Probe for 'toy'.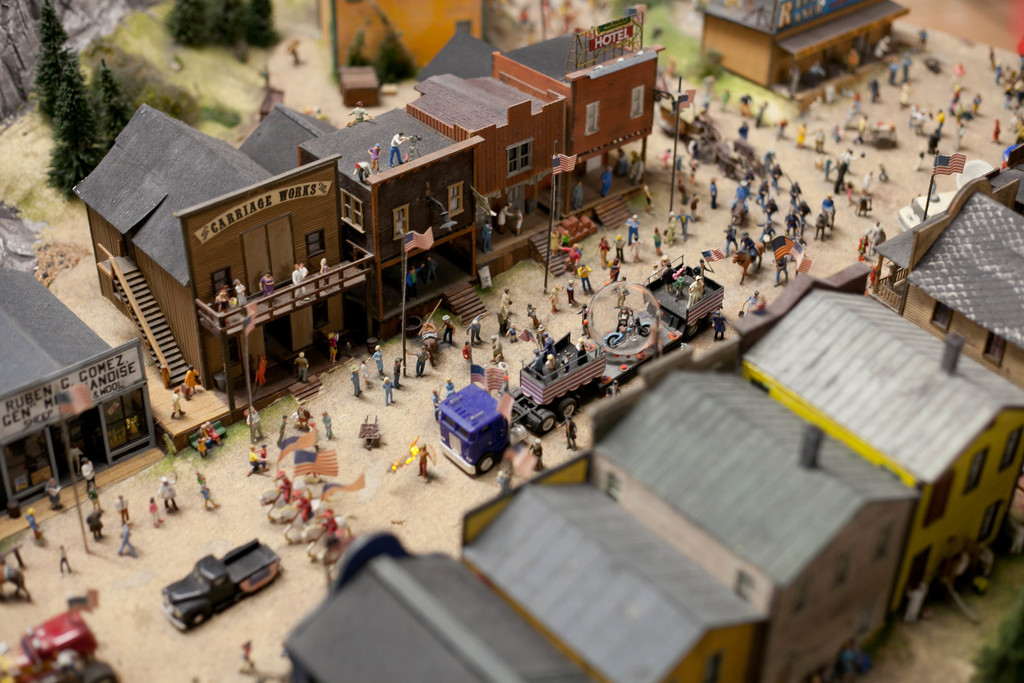
Probe result: {"x1": 191, "y1": 421, "x2": 232, "y2": 459}.
